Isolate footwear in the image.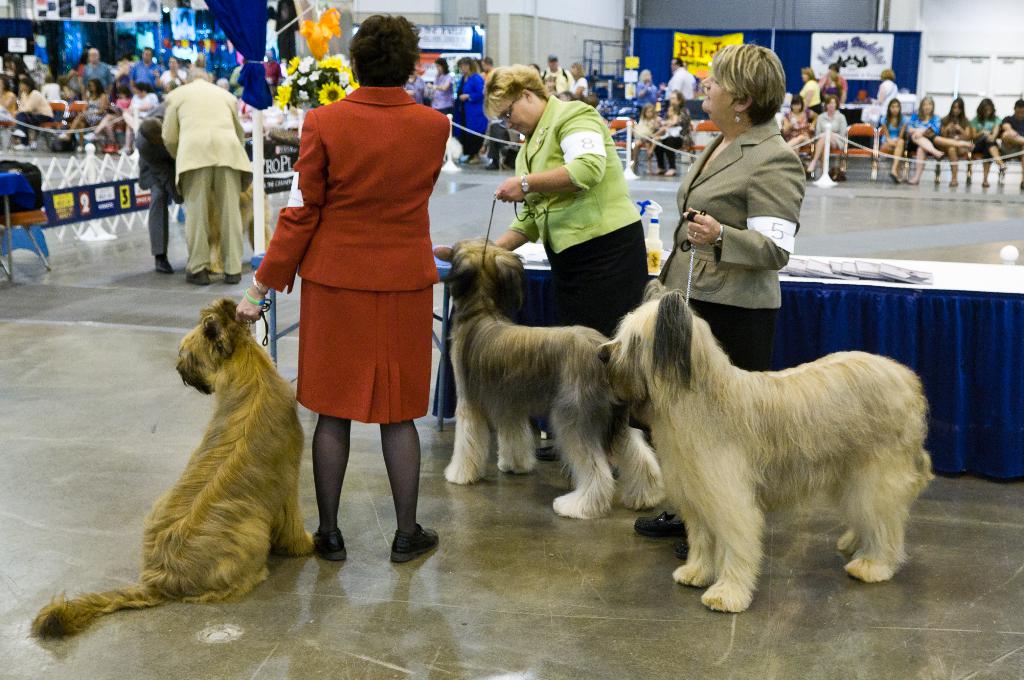
Isolated region: <region>981, 181, 993, 190</region>.
